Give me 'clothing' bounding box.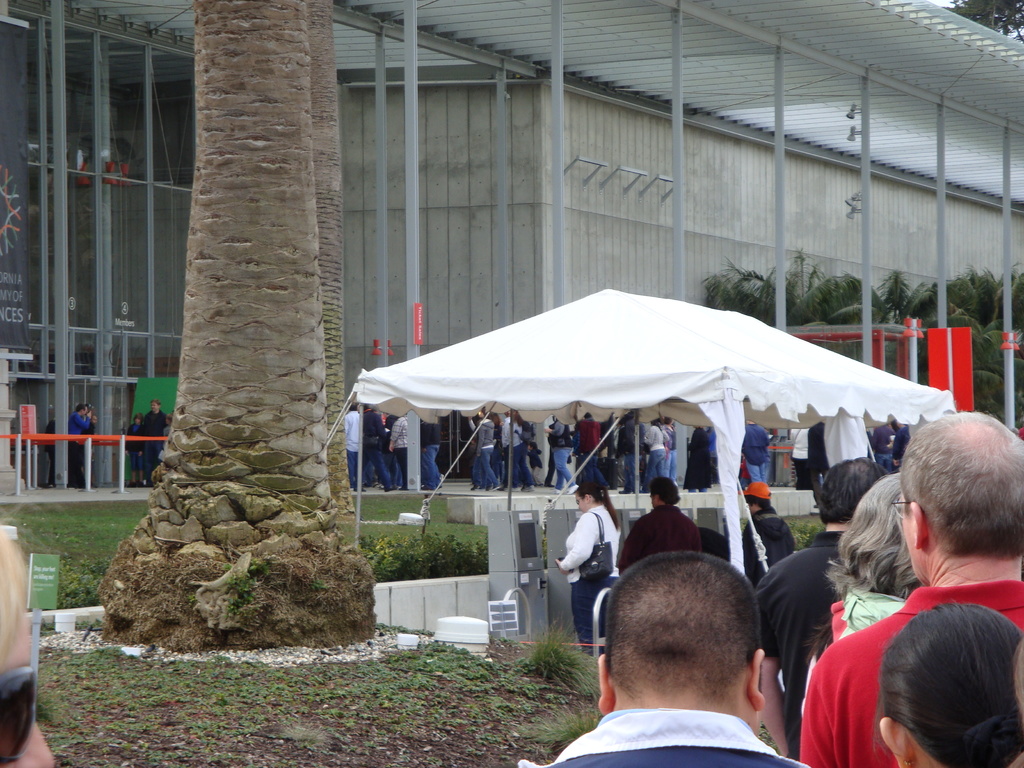
758,529,847,758.
